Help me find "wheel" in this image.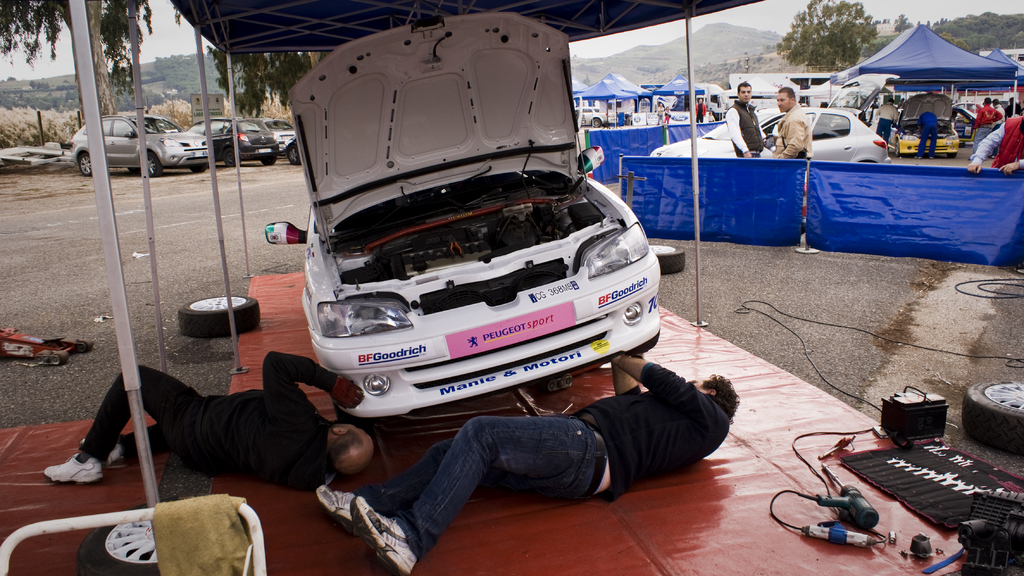
Found it: [227, 145, 238, 168].
